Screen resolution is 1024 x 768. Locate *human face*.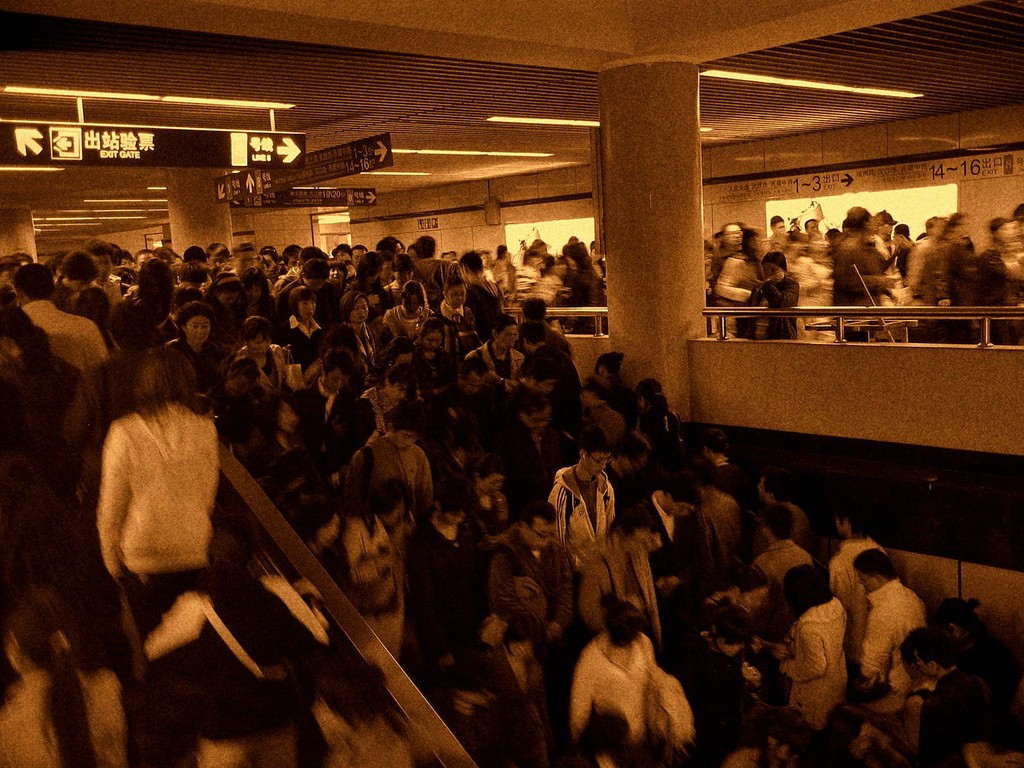
detection(298, 300, 316, 319).
